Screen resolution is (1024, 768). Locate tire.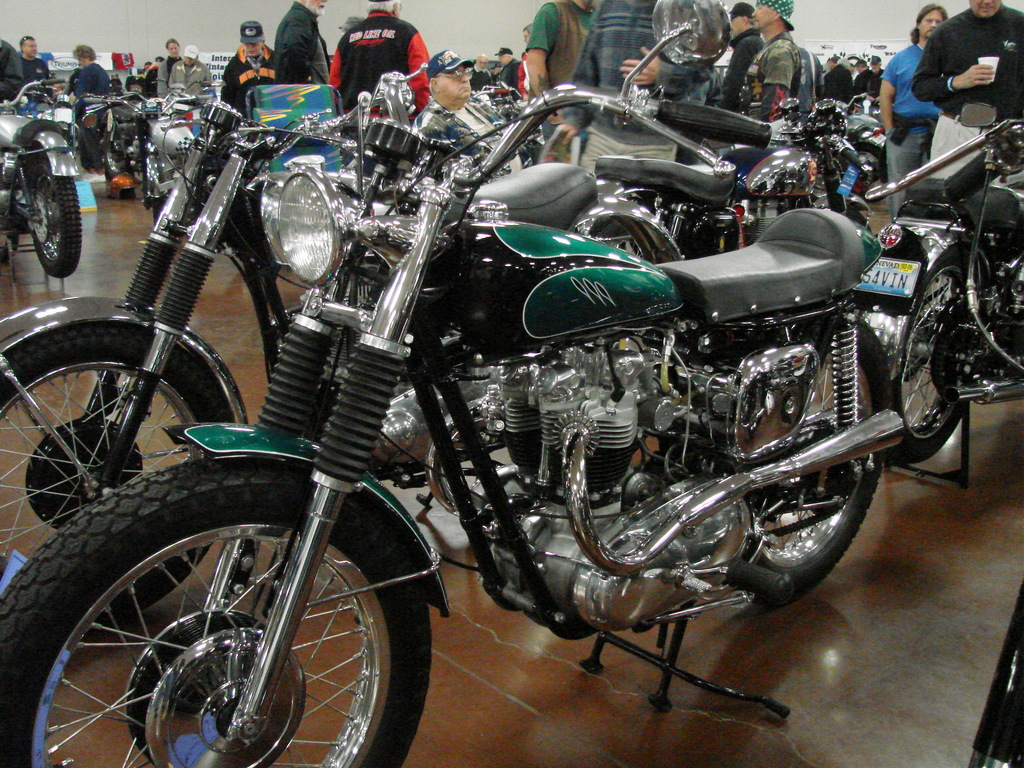
{"left": 578, "top": 219, "right": 677, "bottom": 265}.
